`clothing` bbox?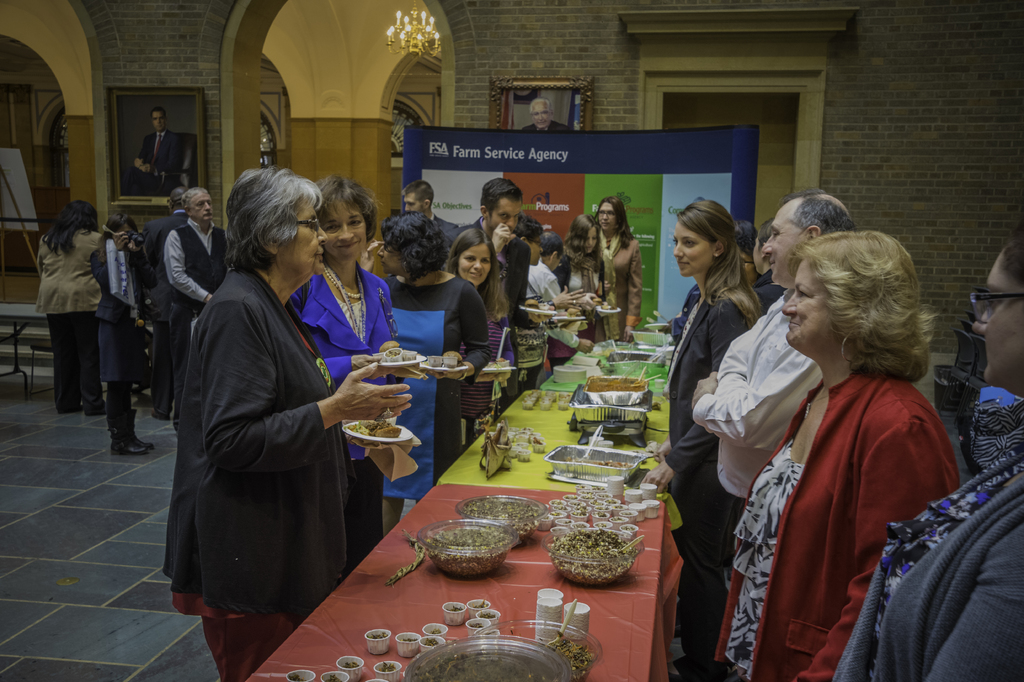
left=291, top=260, right=401, bottom=579
